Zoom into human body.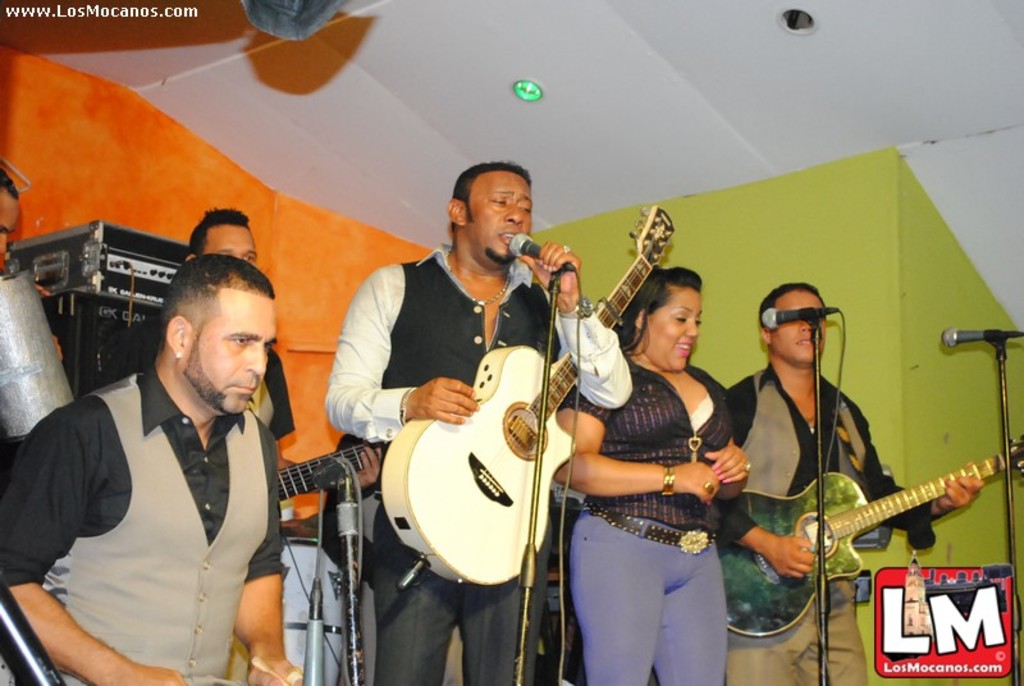
Zoom target: x1=559, y1=270, x2=746, y2=681.
